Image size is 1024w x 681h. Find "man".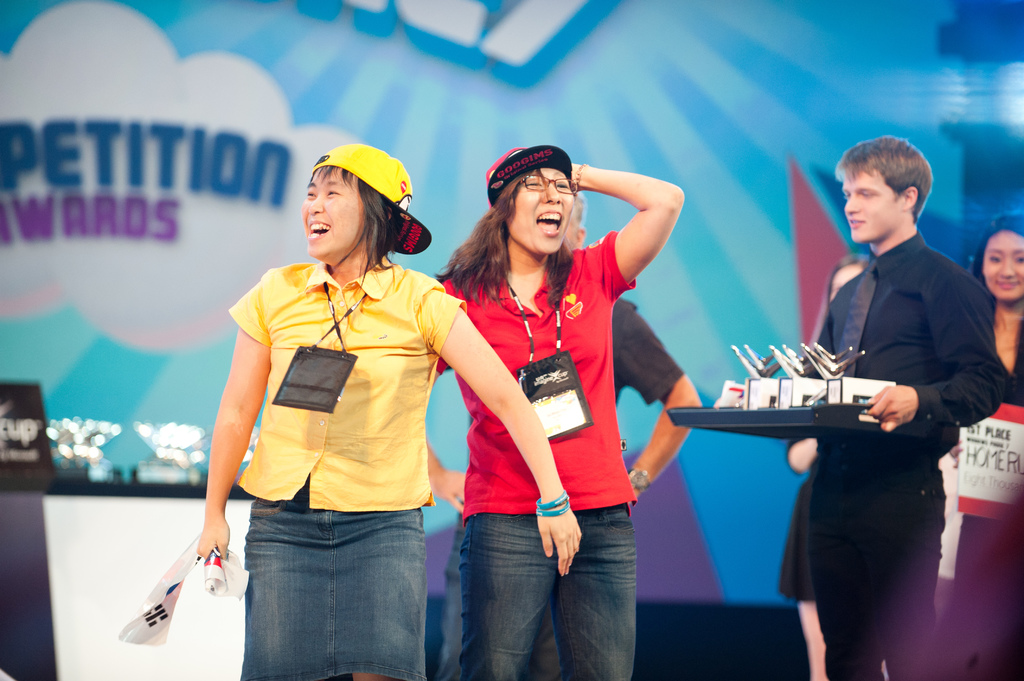
left=767, top=137, right=984, bottom=551.
